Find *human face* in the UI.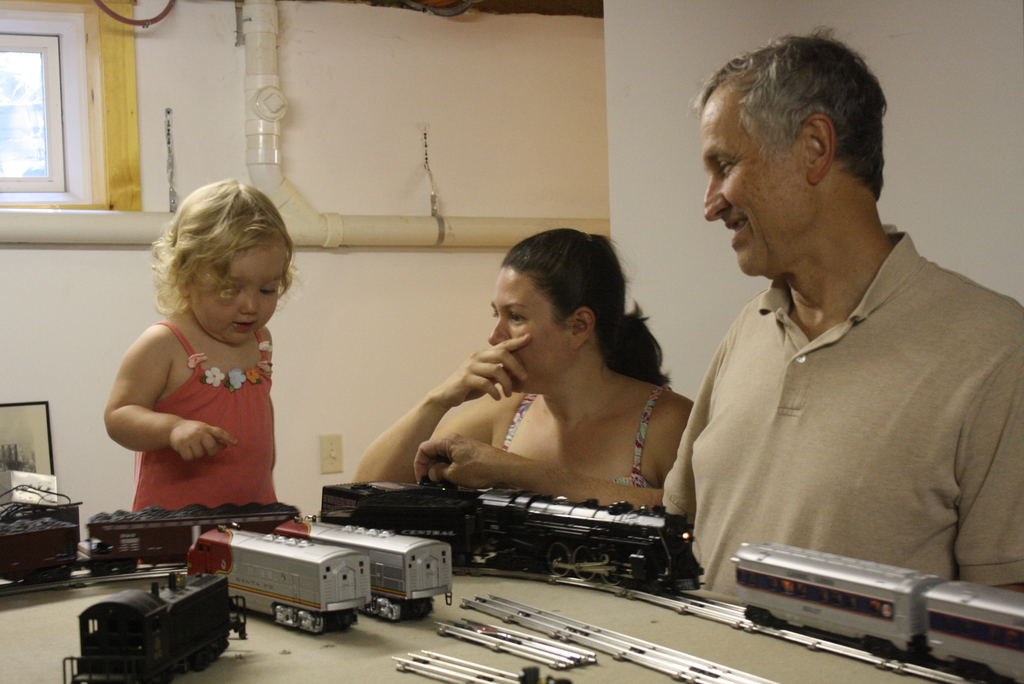
UI element at 196,236,292,345.
